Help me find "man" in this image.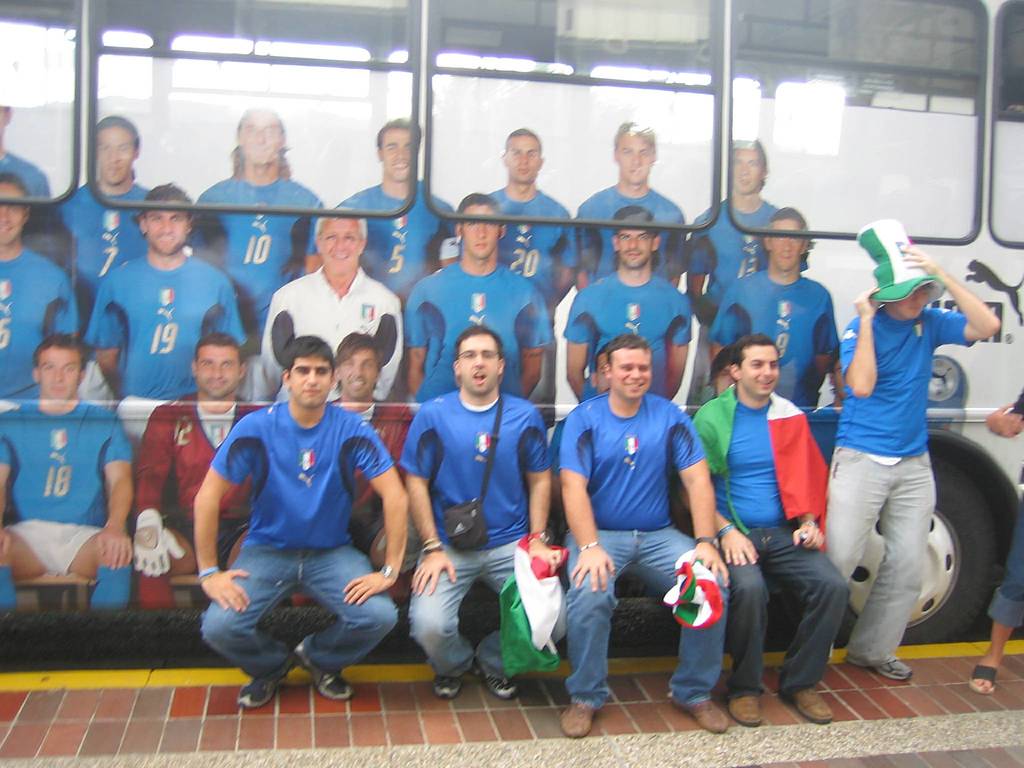
Found it: <box>138,333,273,605</box>.
